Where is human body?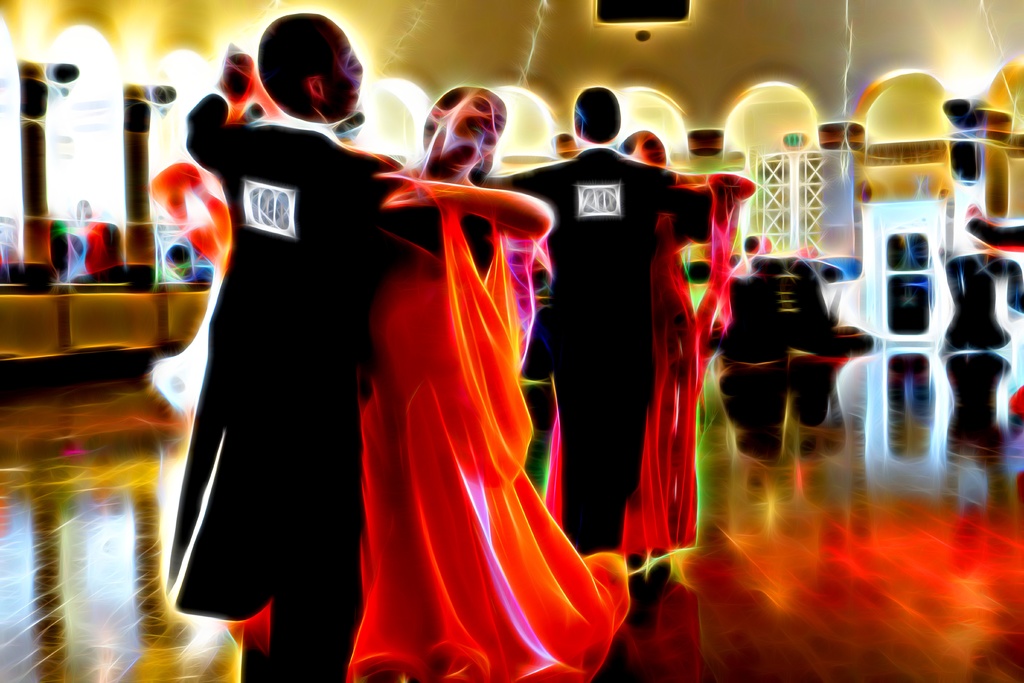
Rect(193, 12, 492, 682).
